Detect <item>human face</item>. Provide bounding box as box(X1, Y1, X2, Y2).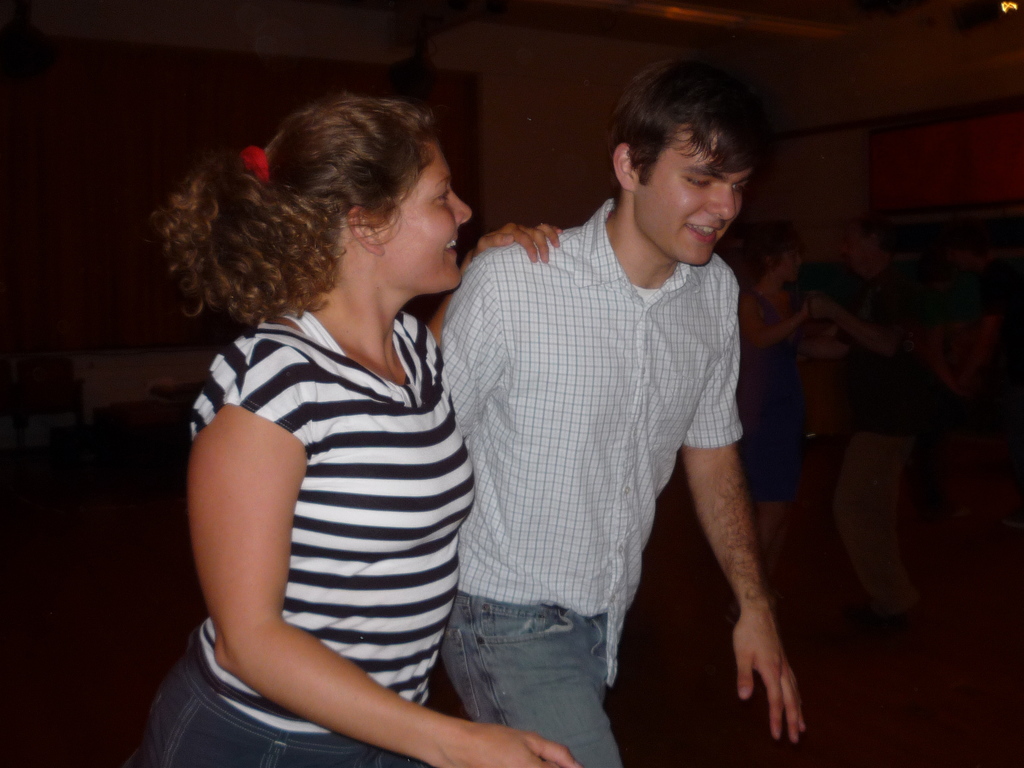
box(380, 142, 473, 289).
